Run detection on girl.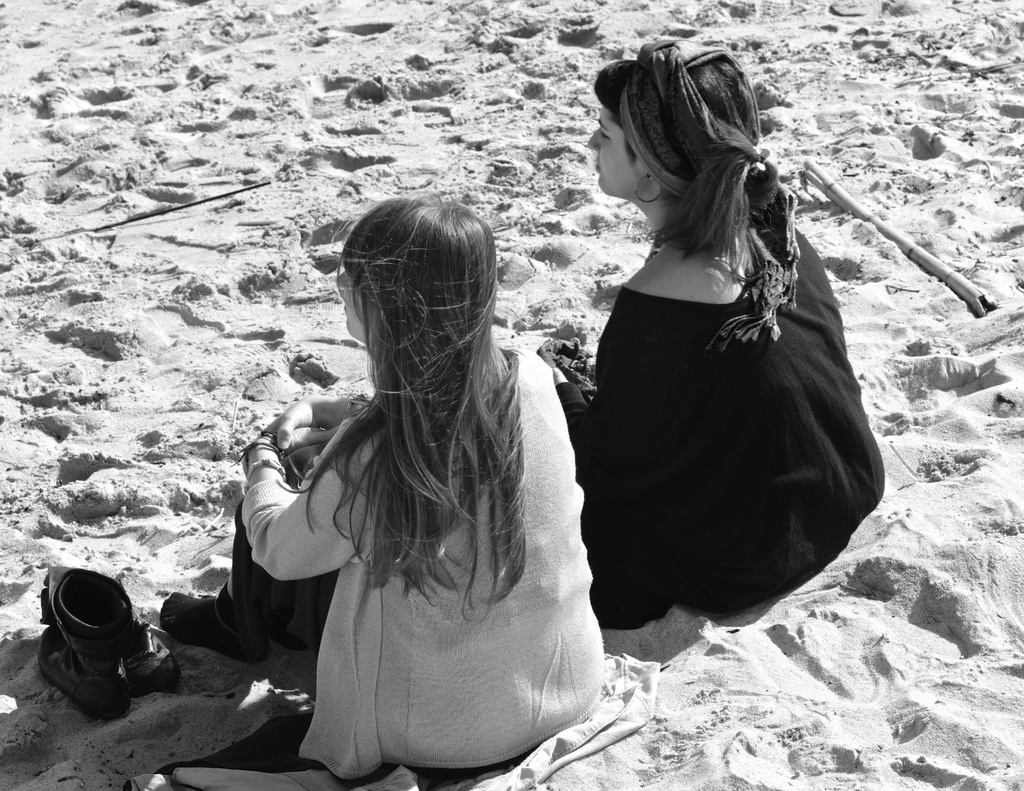
Result: l=152, t=190, r=618, b=787.
